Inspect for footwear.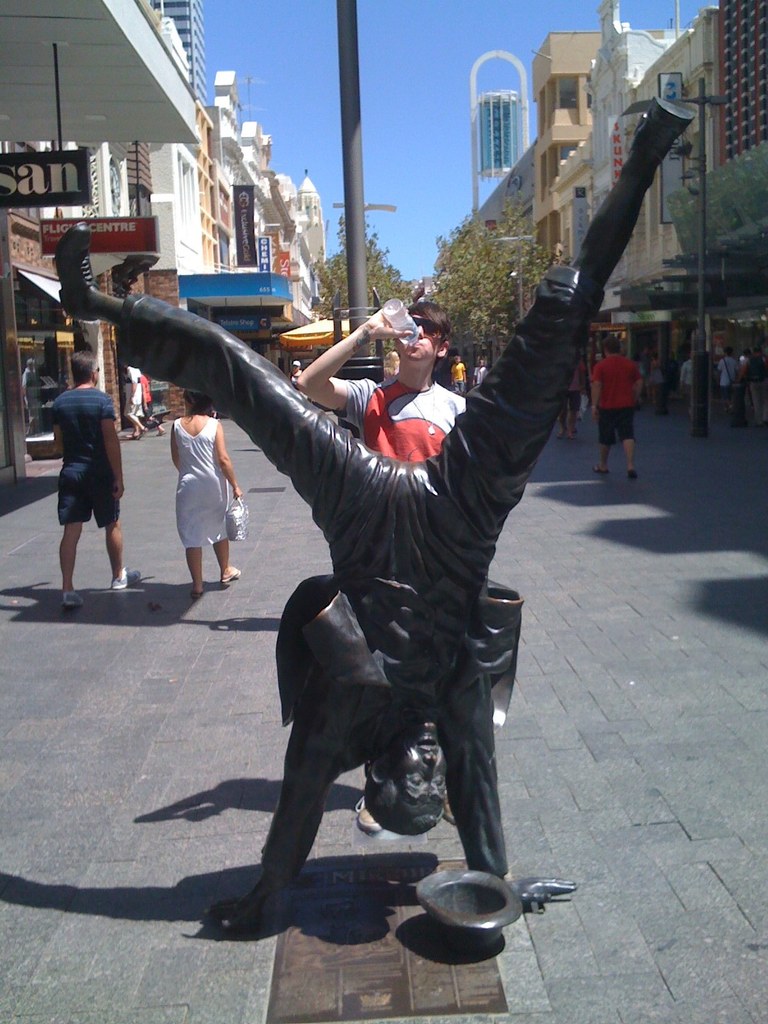
Inspection: <region>623, 465, 643, 483</region>.
